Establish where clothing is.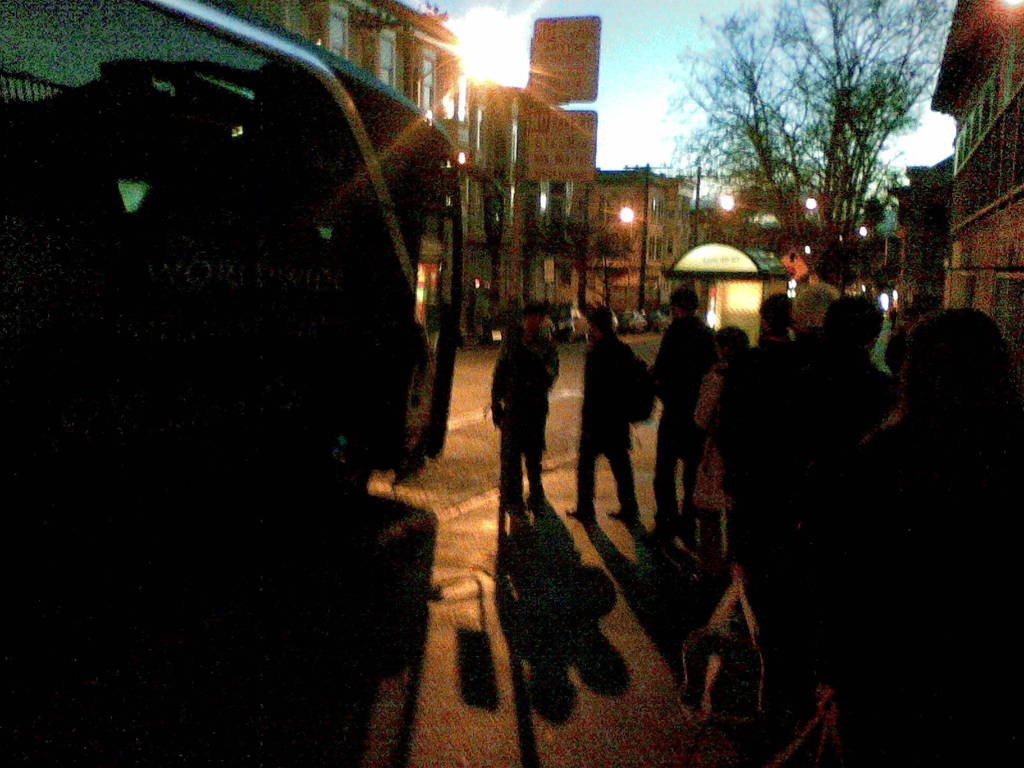
Established at (x1=571, y1=328, x2=640, y2=516).
